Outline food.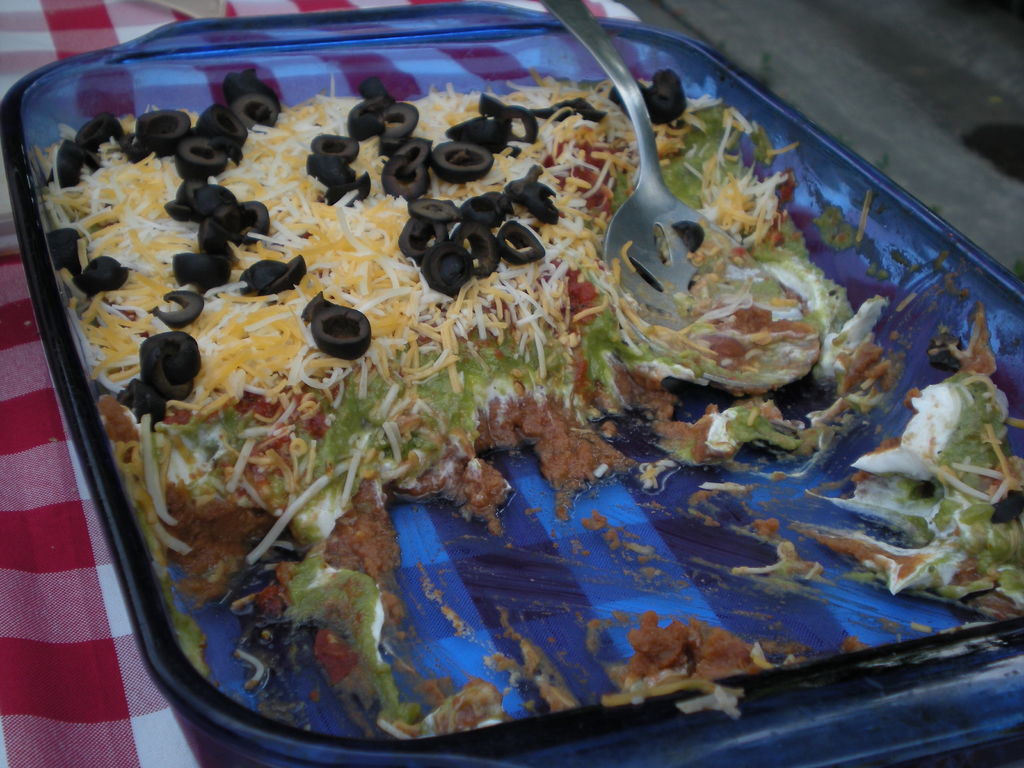
Outline: Rect(42, 74, 905, 742).
